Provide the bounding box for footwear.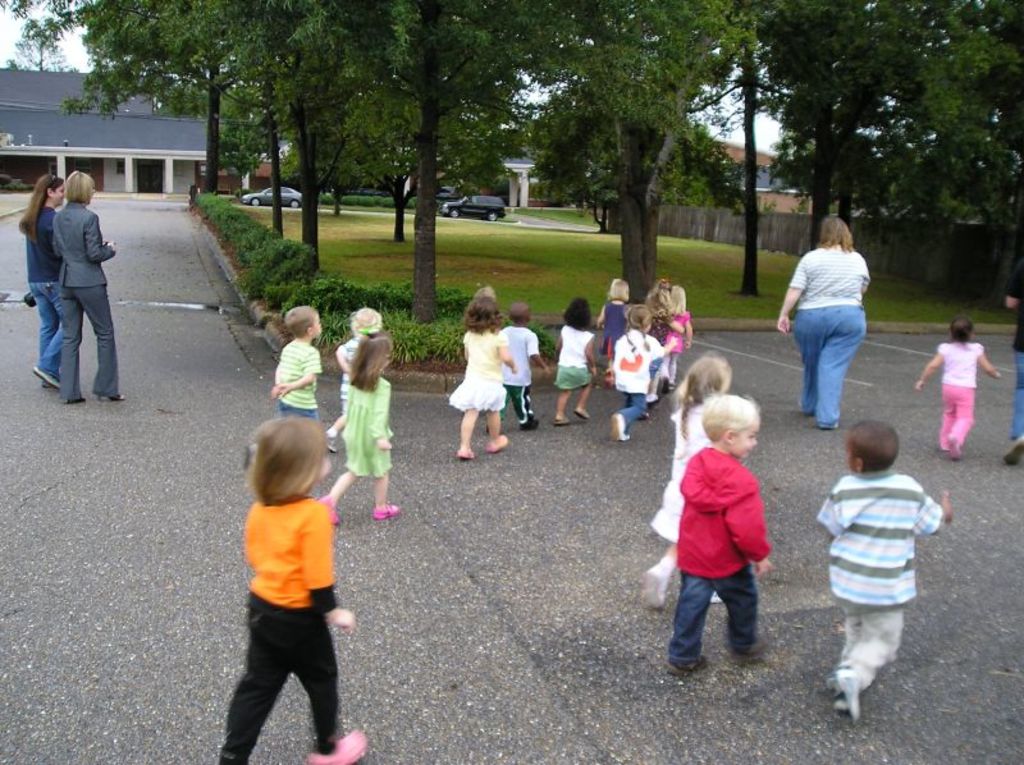
<region>554, 418, 564, 429</region>.
